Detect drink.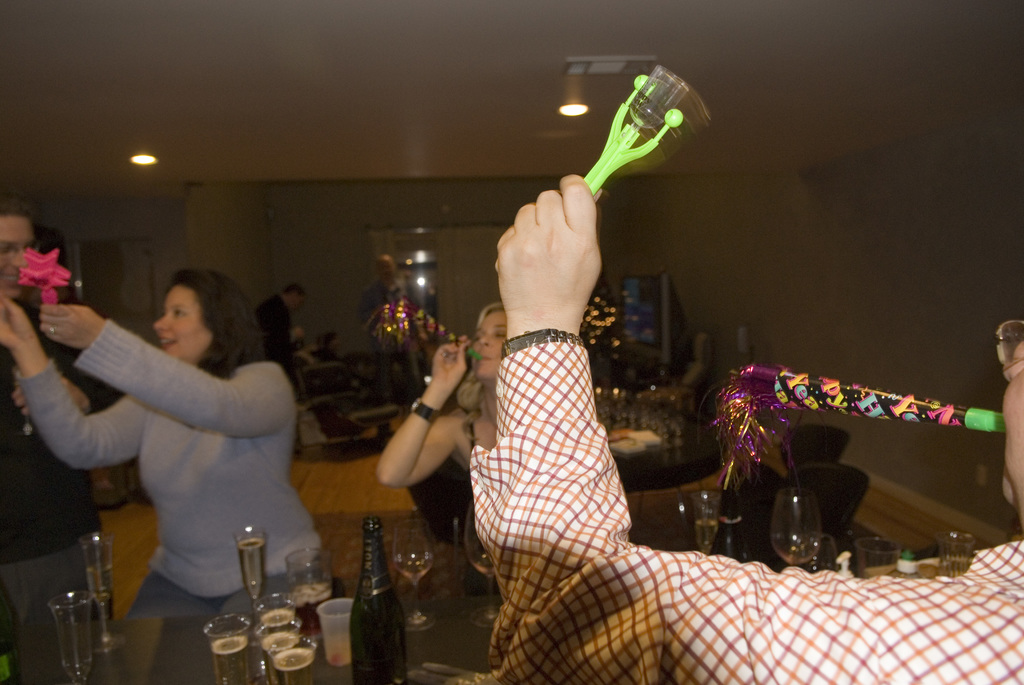
Detected at bbox=[696, 522, 721, 553].
